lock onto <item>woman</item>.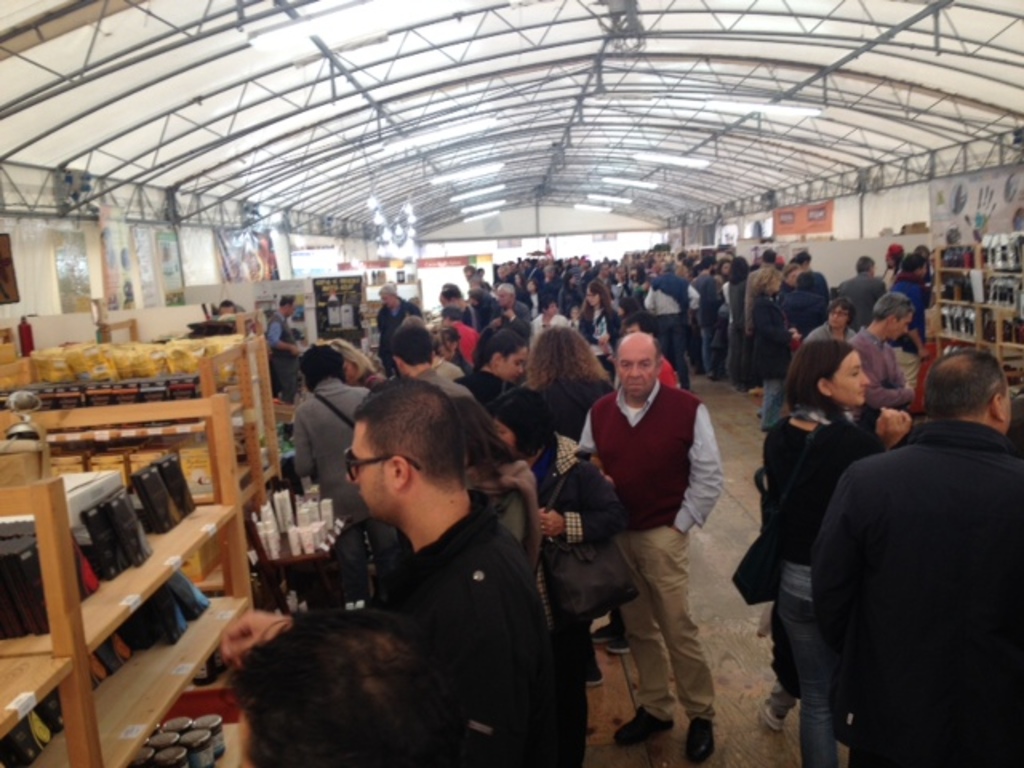
Locked: detection(760, 339, 917, 766).
